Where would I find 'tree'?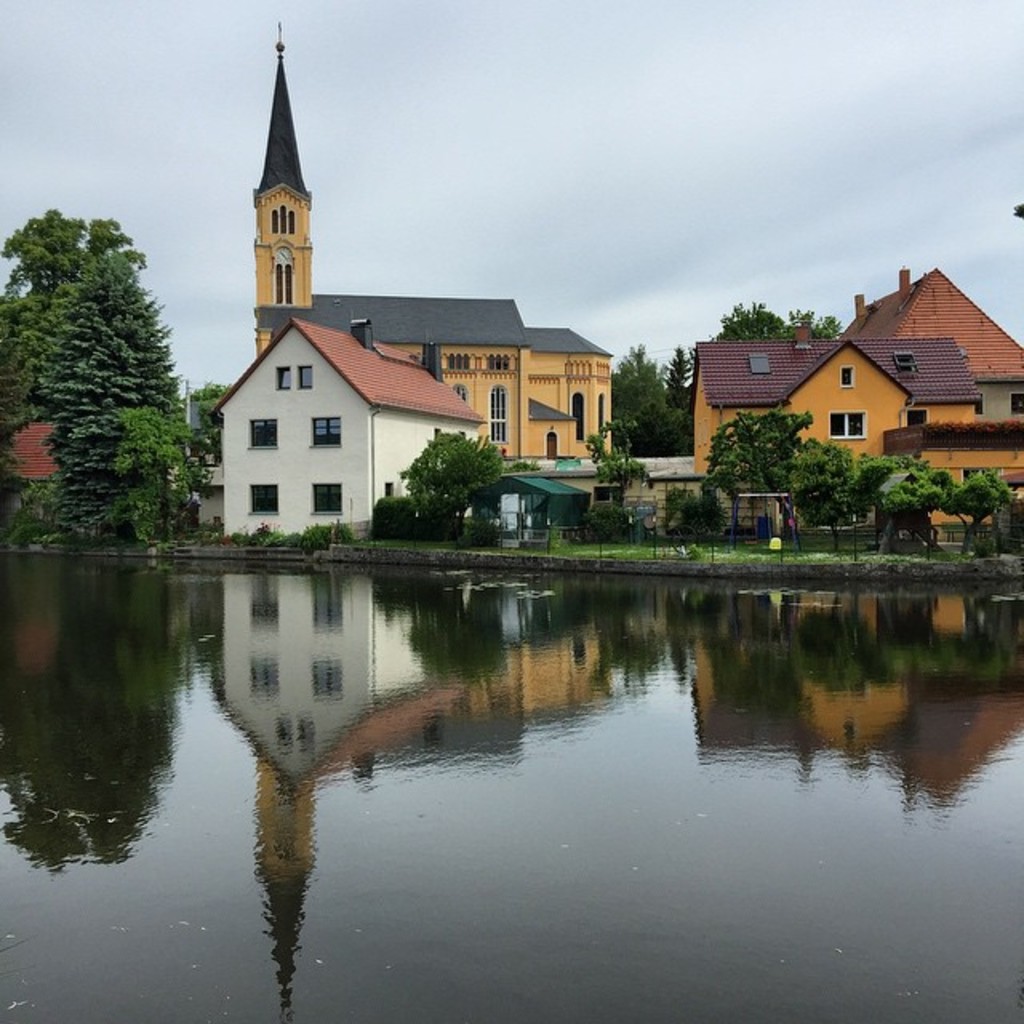
At rect(389, 430, 498, 547).
